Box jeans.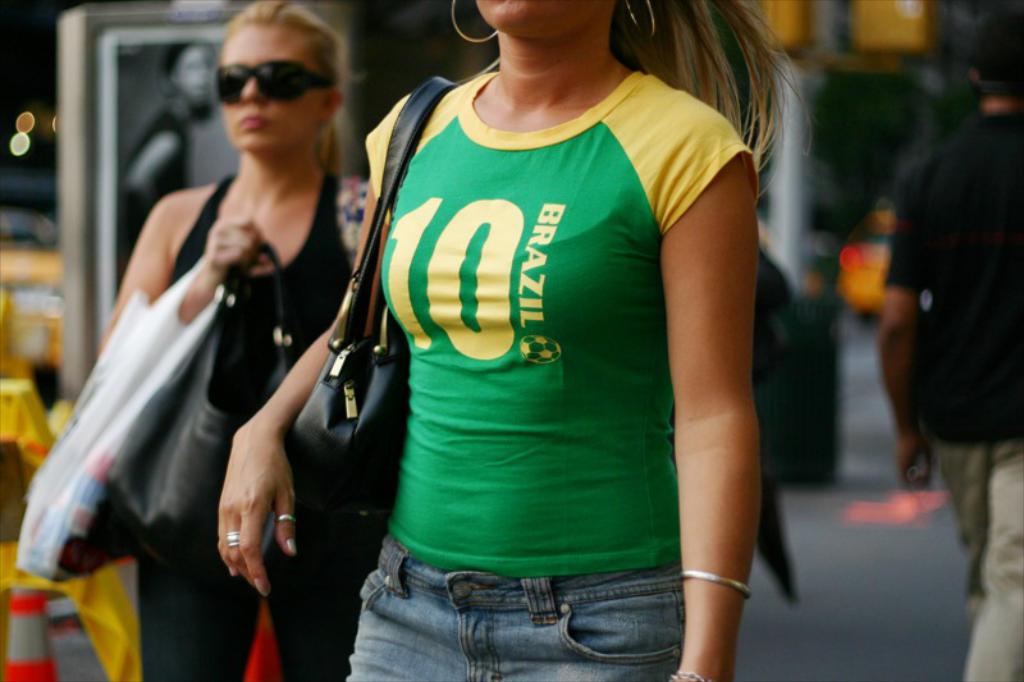
<region>928, 441, 1023, 681</region>.
